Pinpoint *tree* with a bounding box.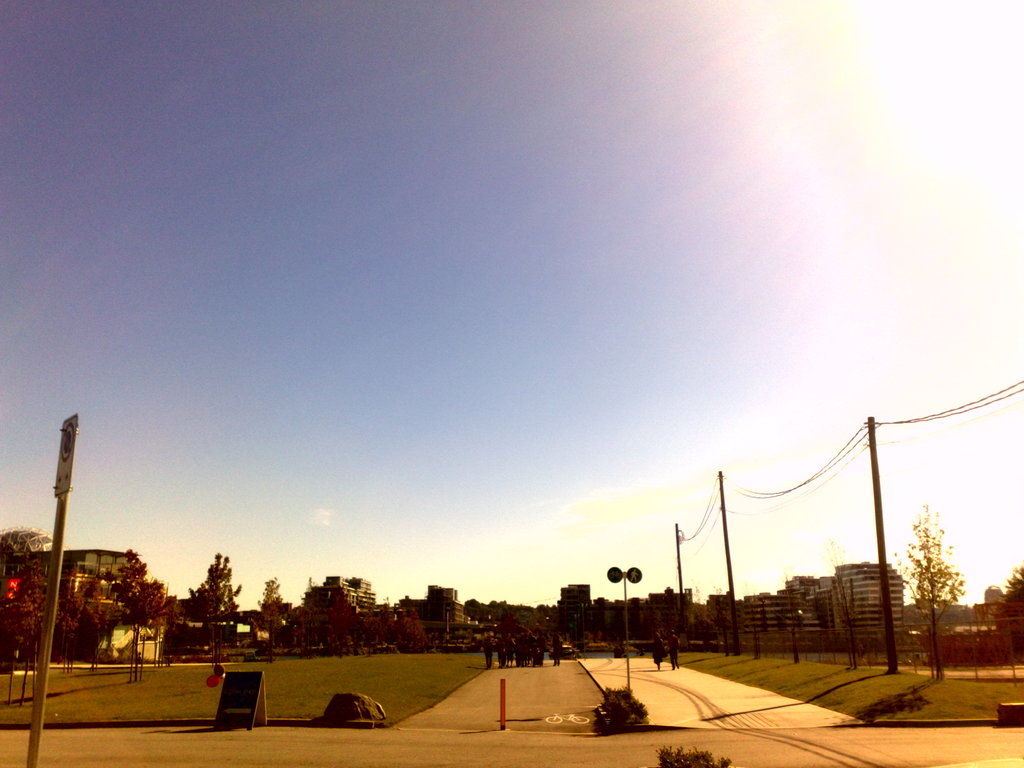
x1=0, y1=557, x2=41, y2=666.
